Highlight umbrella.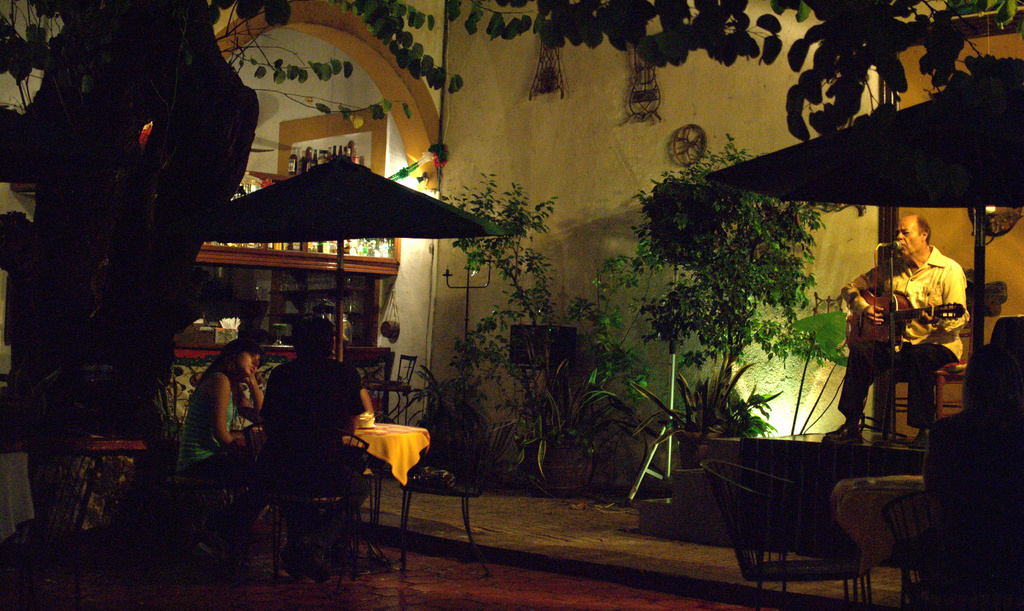
Highlighted region: [left=198, top=154, right=476, bottom=357].
